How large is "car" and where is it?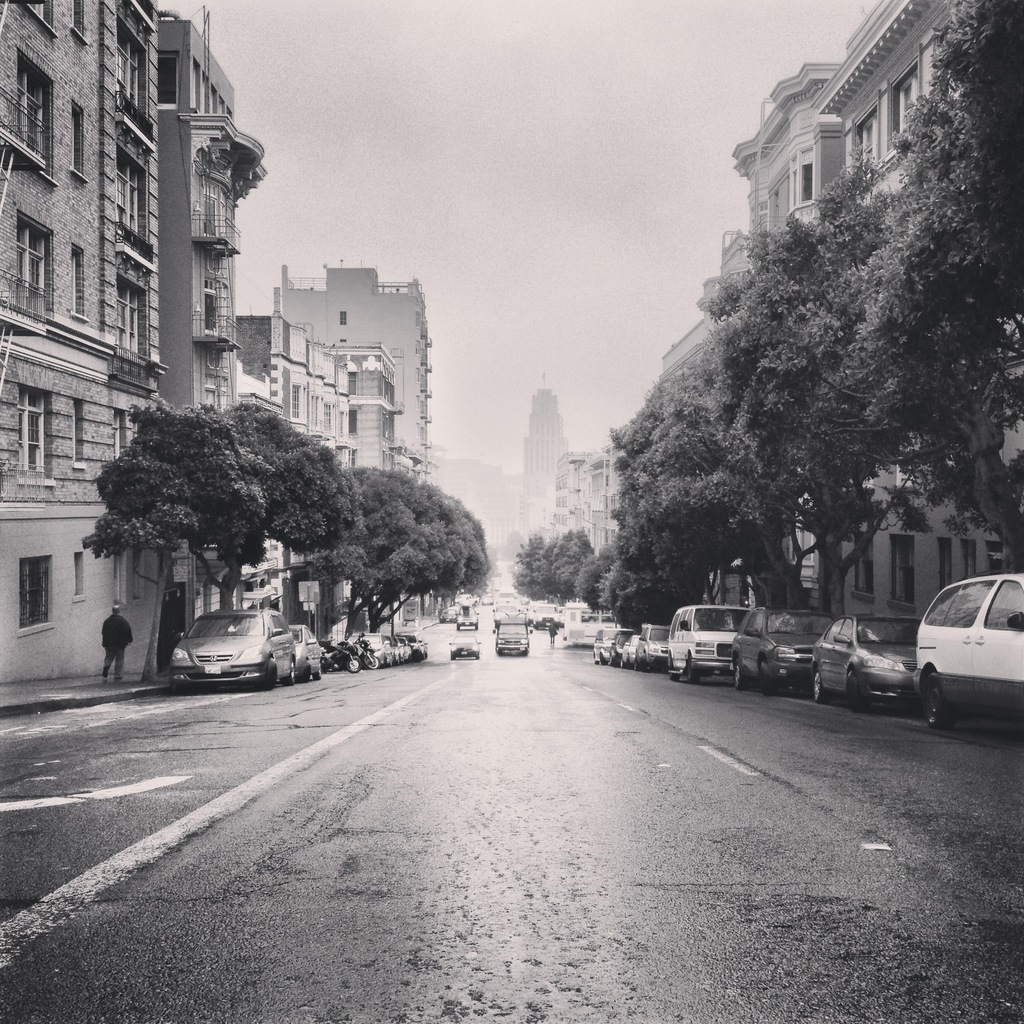
Bounding box: <box>636,625,671,672</box>.
